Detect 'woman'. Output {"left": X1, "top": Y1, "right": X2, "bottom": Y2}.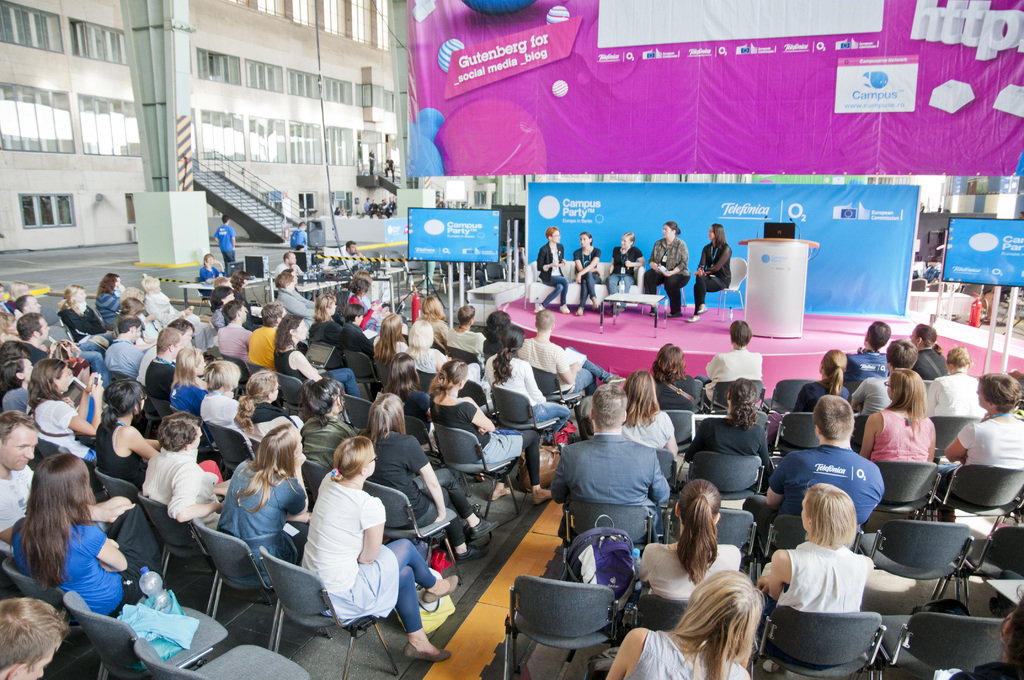
{"left": 13, "top": 453, "right": 168, "bottom": 614}.
